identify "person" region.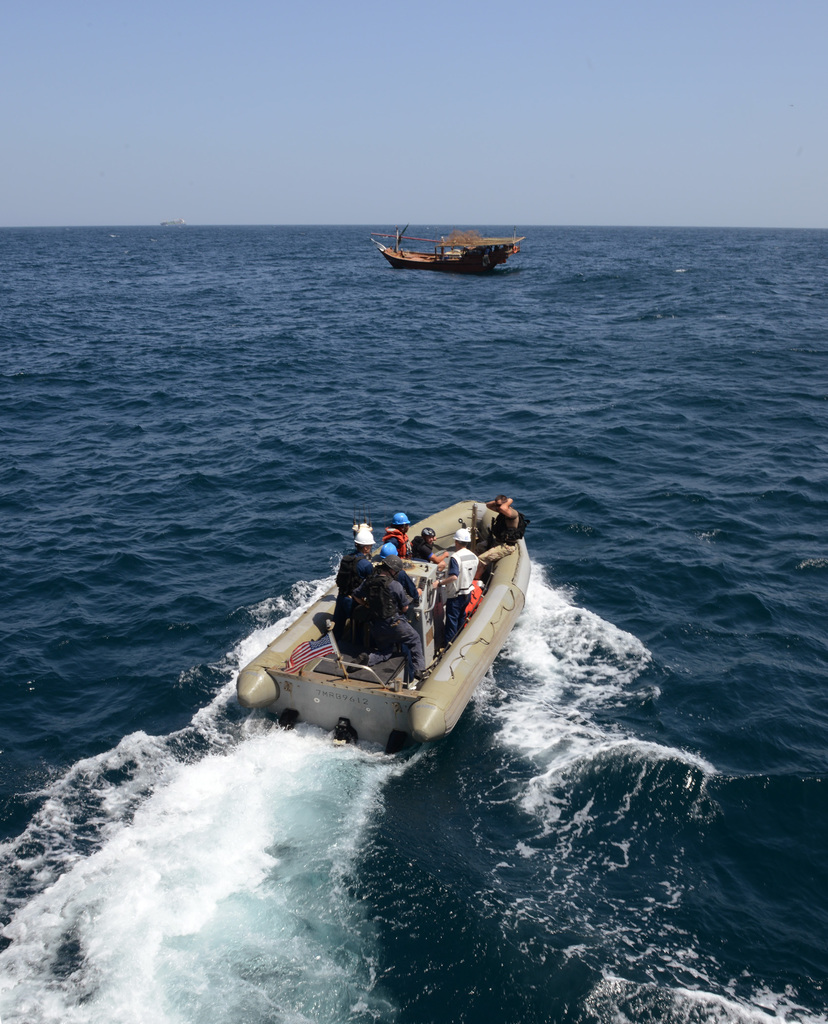
Region: crop(485, 491, 520, 554).
